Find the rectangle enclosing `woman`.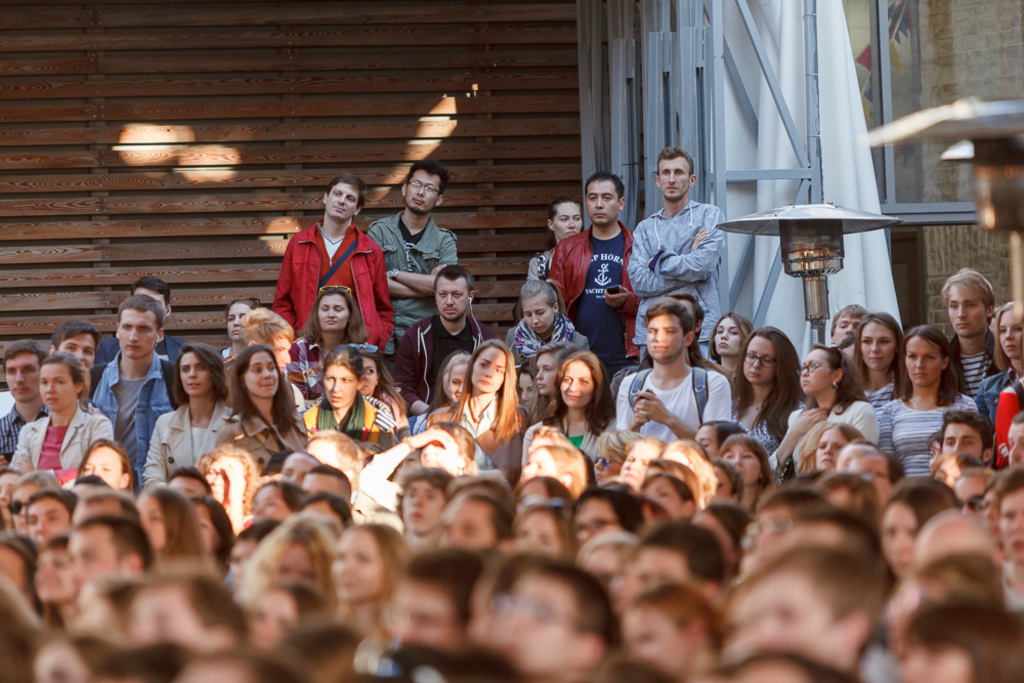
BBox(774, 344, 873, 459).
